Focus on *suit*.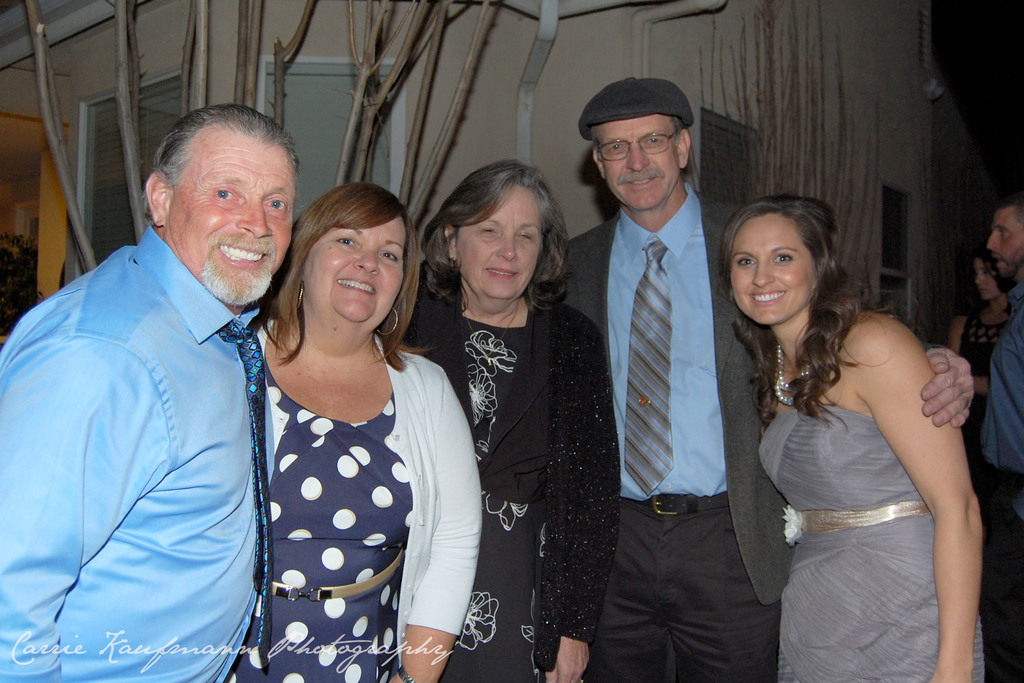
Focused at [left=558, top=188, right=949, bottom=606].
